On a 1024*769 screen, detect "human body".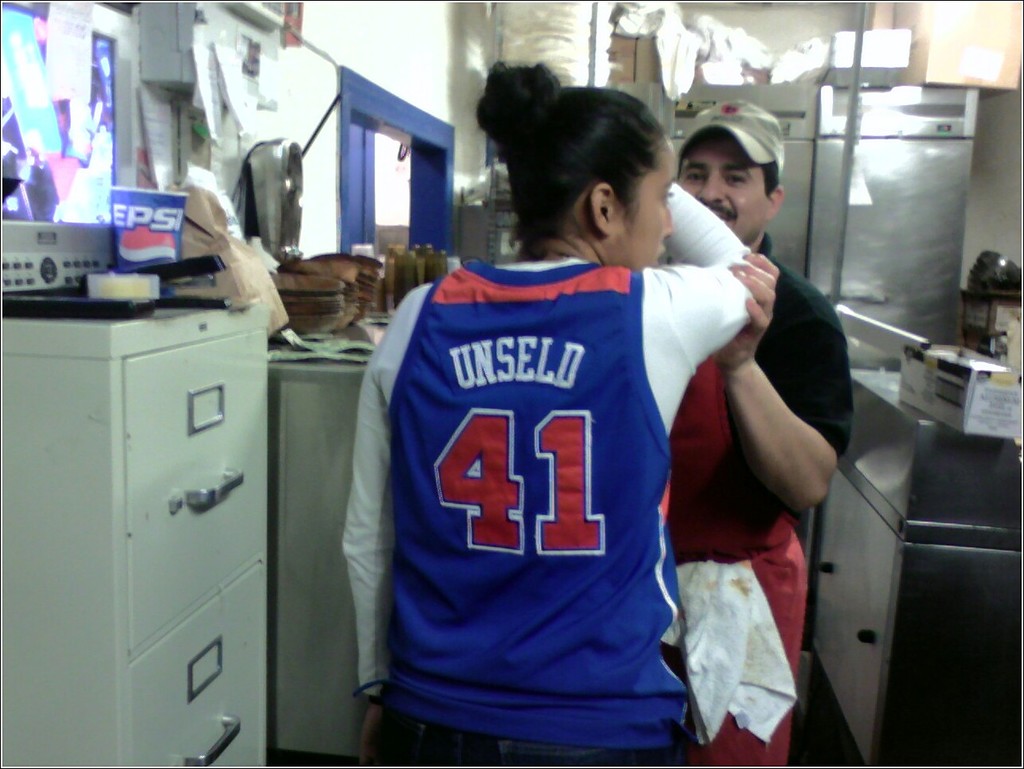
[left=659, top=229, right=864, bottom=768].
